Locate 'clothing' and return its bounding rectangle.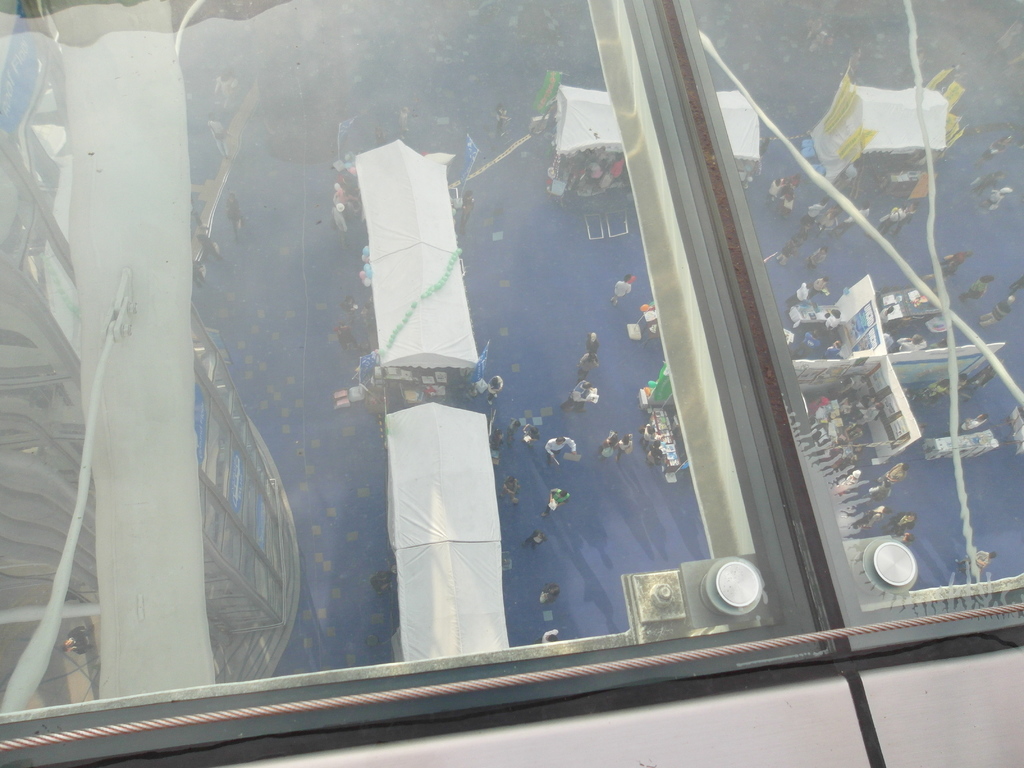
detection(886, 511, 913, 532).
